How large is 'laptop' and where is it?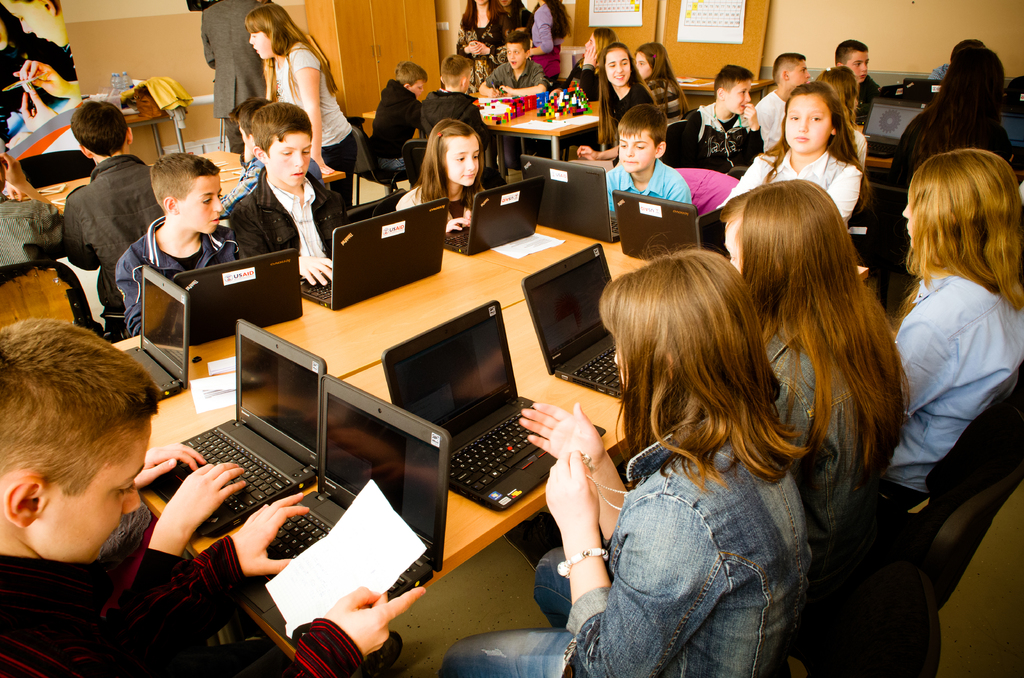
Bounding box: Rect(148, 319, 325, 537).
